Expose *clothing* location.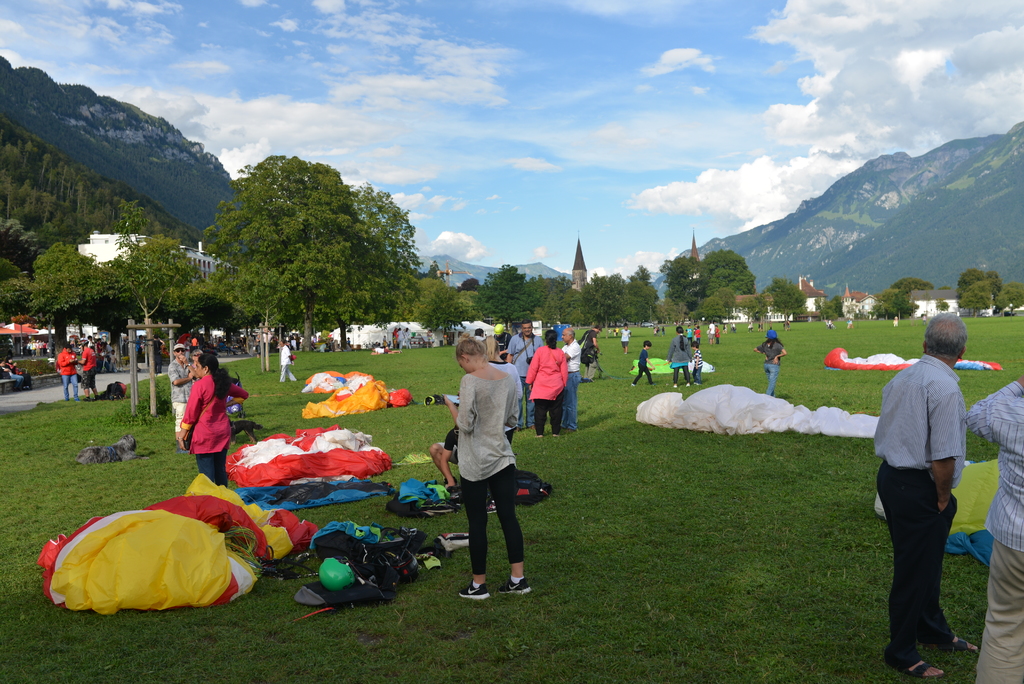
Exposed at crop(393, 330, 399, 353).
